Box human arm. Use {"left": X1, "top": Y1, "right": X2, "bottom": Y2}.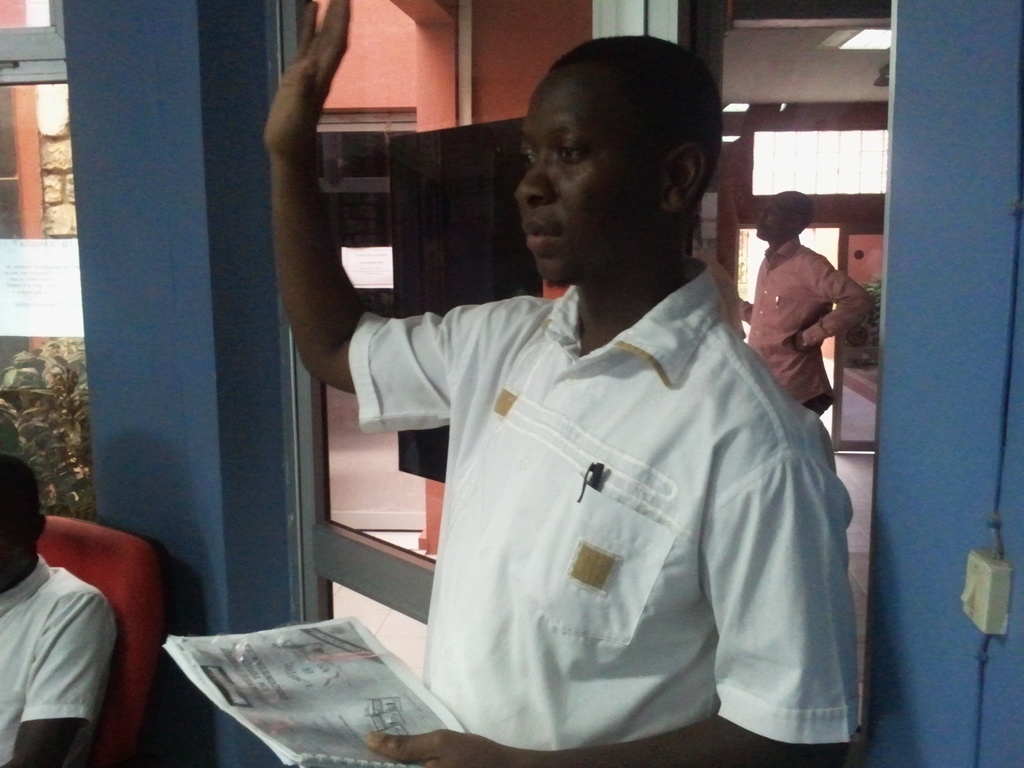
{"left": 358, "top": 405, "right": 859, "bottom": 767}.
